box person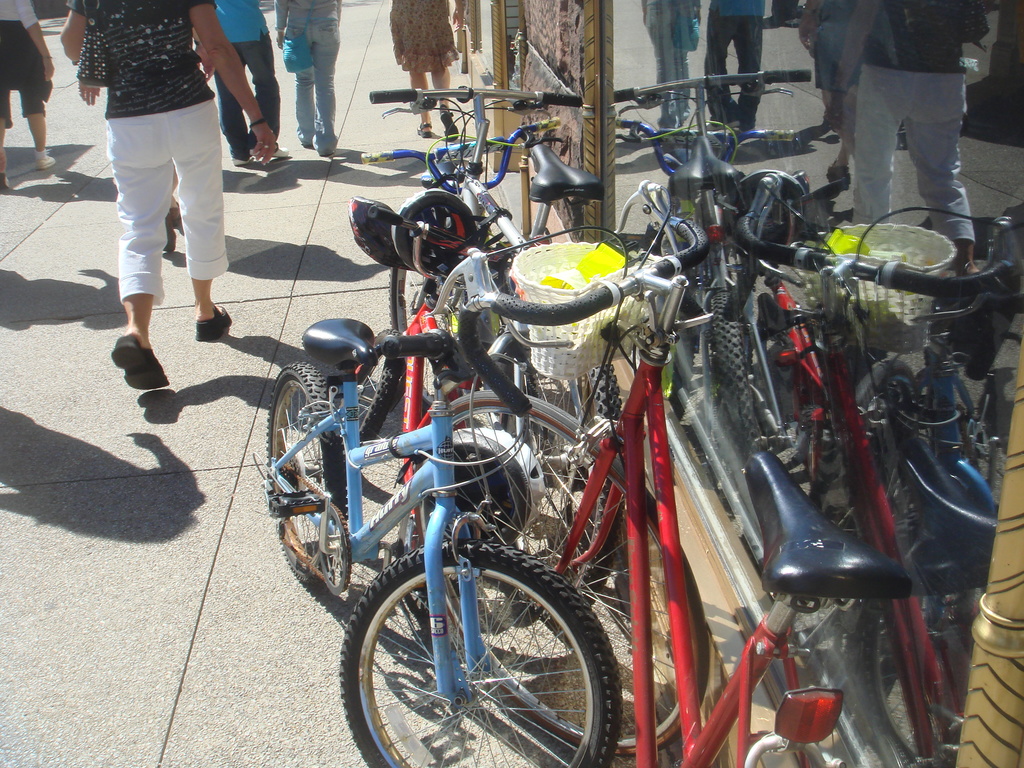
836 3 1001 285
